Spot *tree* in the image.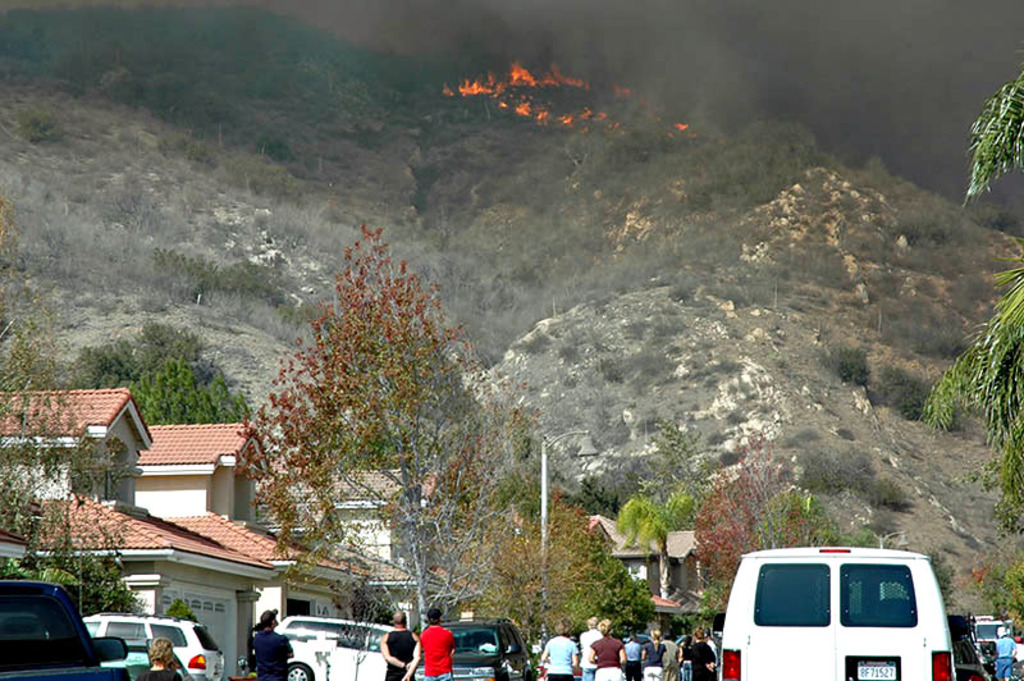
*tree* found at l=928, t=60, r=1023, b=540.
